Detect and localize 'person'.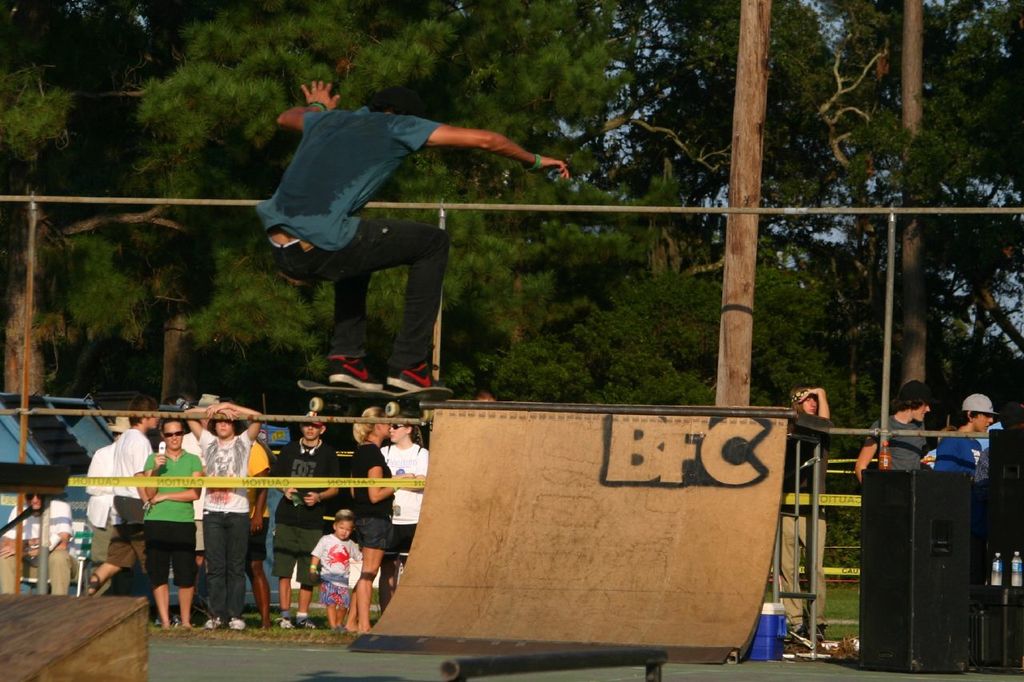
Localized at locate(0, 490, 80, 594).
